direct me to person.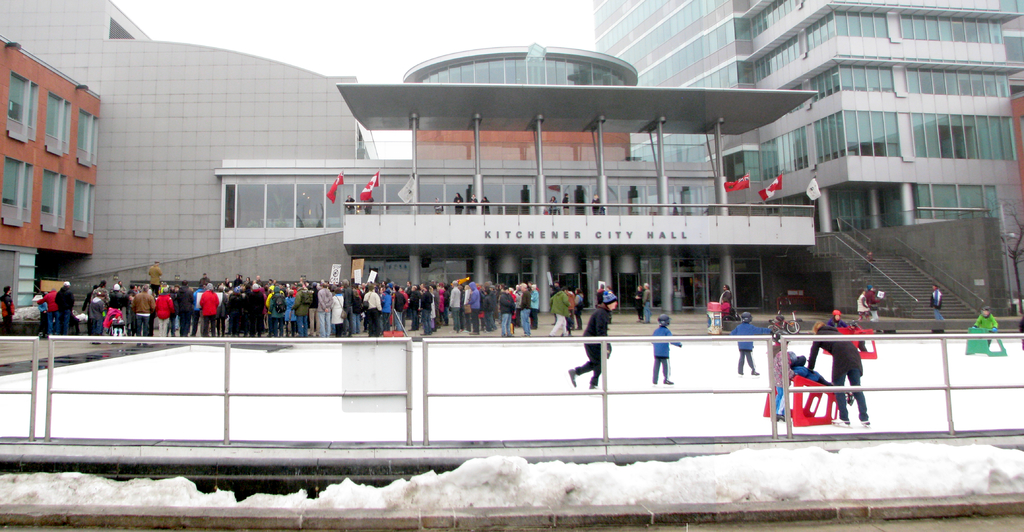
Direction: rect(568, 289, 611, 394).
